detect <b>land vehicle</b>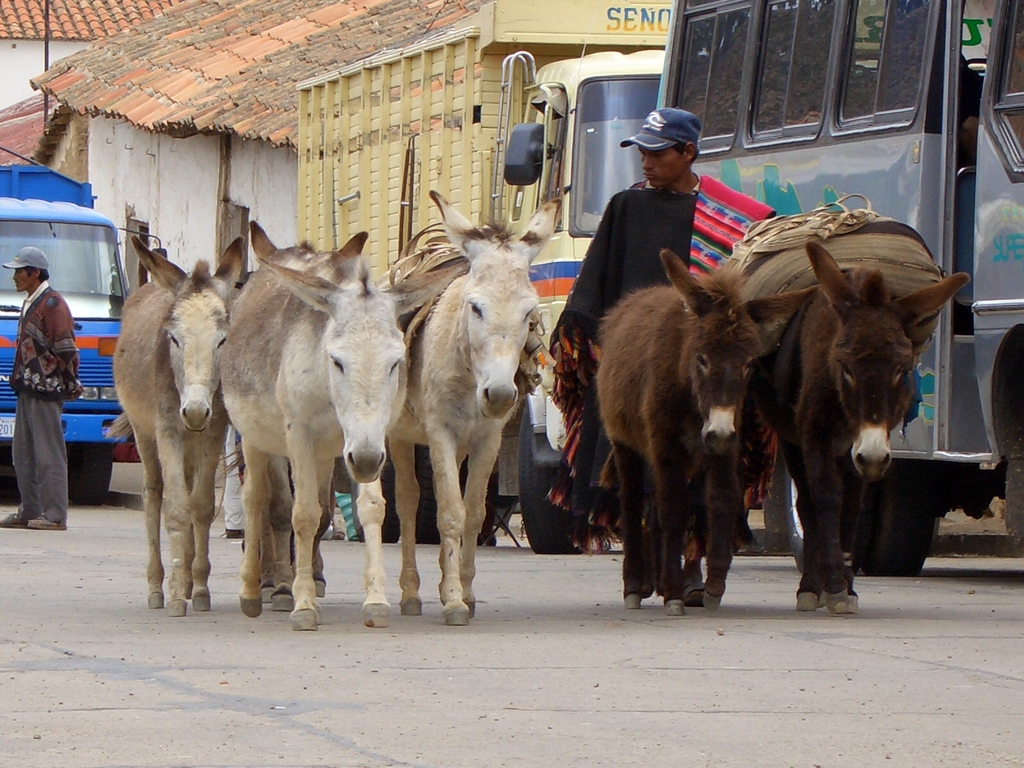
BBox(0, 163, 139, 504)
